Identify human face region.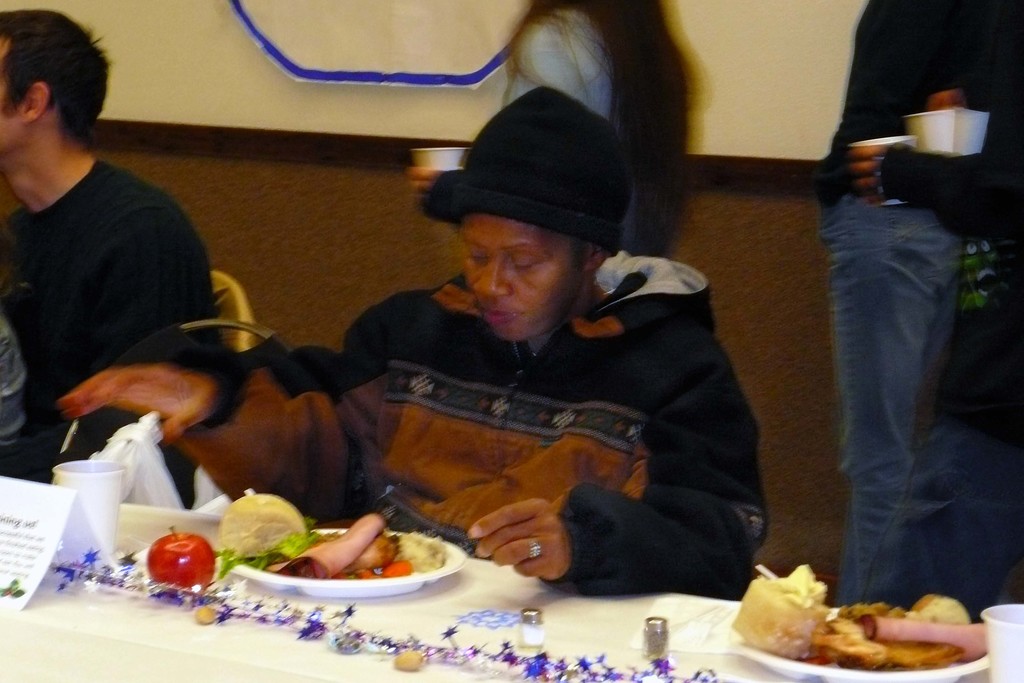
Region: BBox(0, 26, 30, 157).
